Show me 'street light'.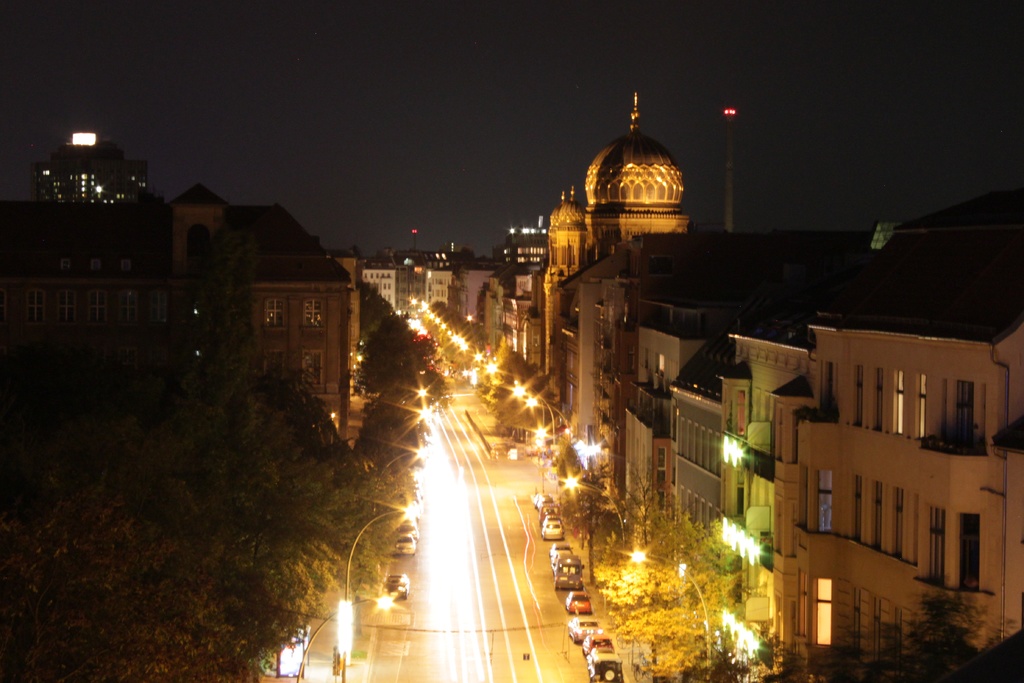
'street light' is here: rect(522, 398, 575, 432).
